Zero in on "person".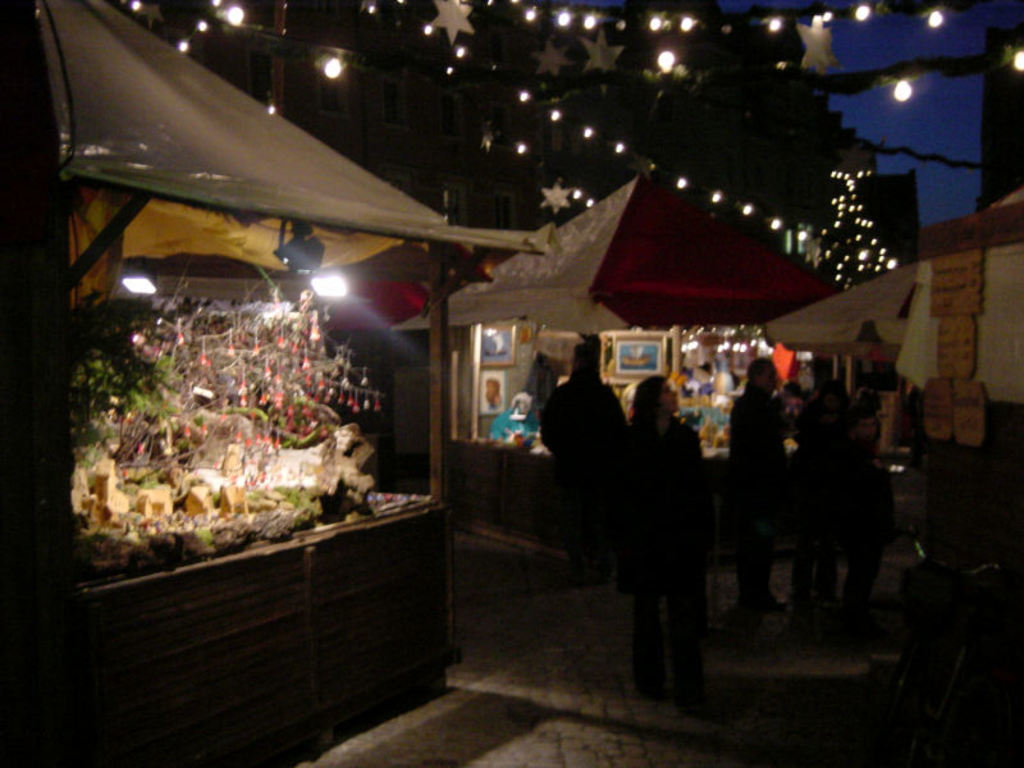
Zeroed in: (x1=536, y1=346, x2=623, y2=564).
